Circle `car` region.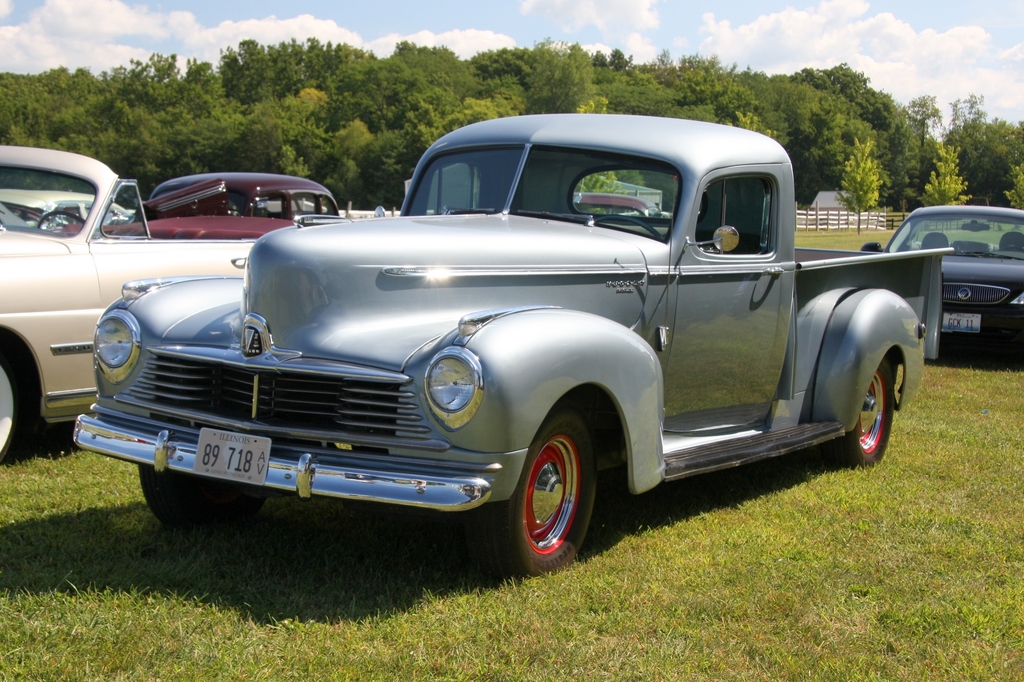
Region: [left=0, top=145, right=259, bottom=470].
